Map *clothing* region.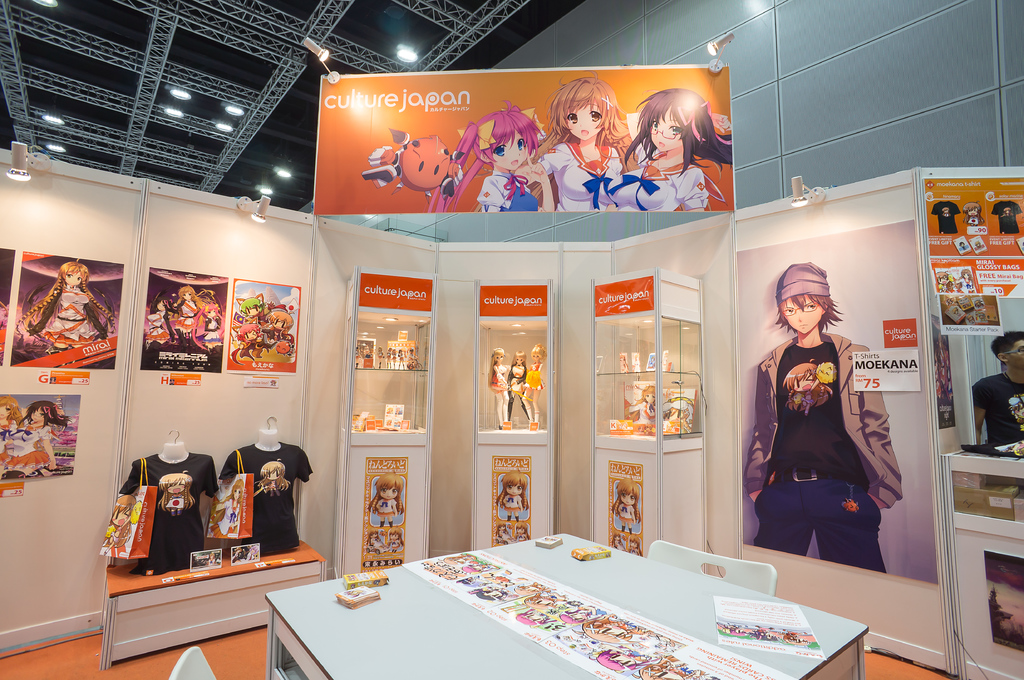
Mapped to x1=602 y1=156 x2=706 y2=214.
